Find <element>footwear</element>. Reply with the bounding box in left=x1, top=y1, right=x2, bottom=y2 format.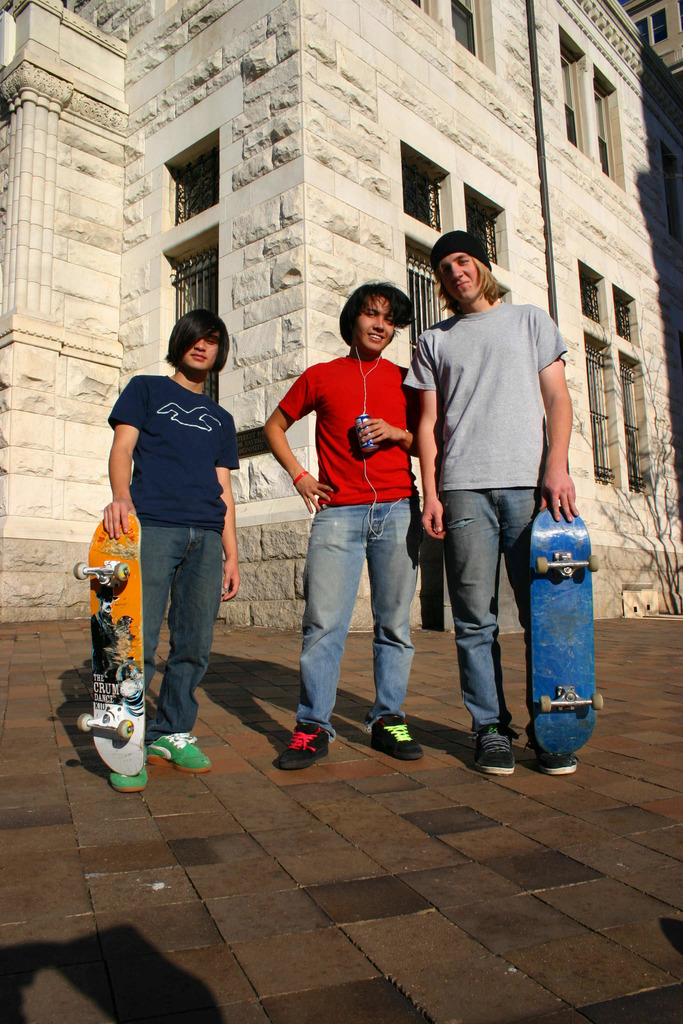
left=149, top=729, right=212, bottom=774.
